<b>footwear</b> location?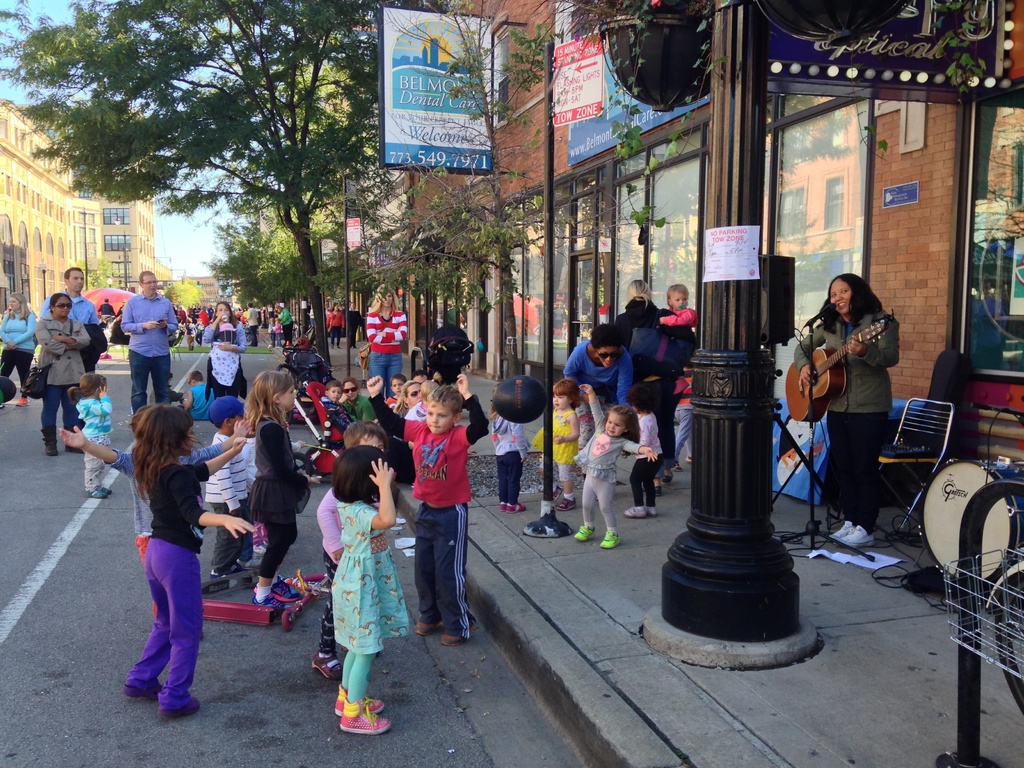
[663, 474, 673, 487]
